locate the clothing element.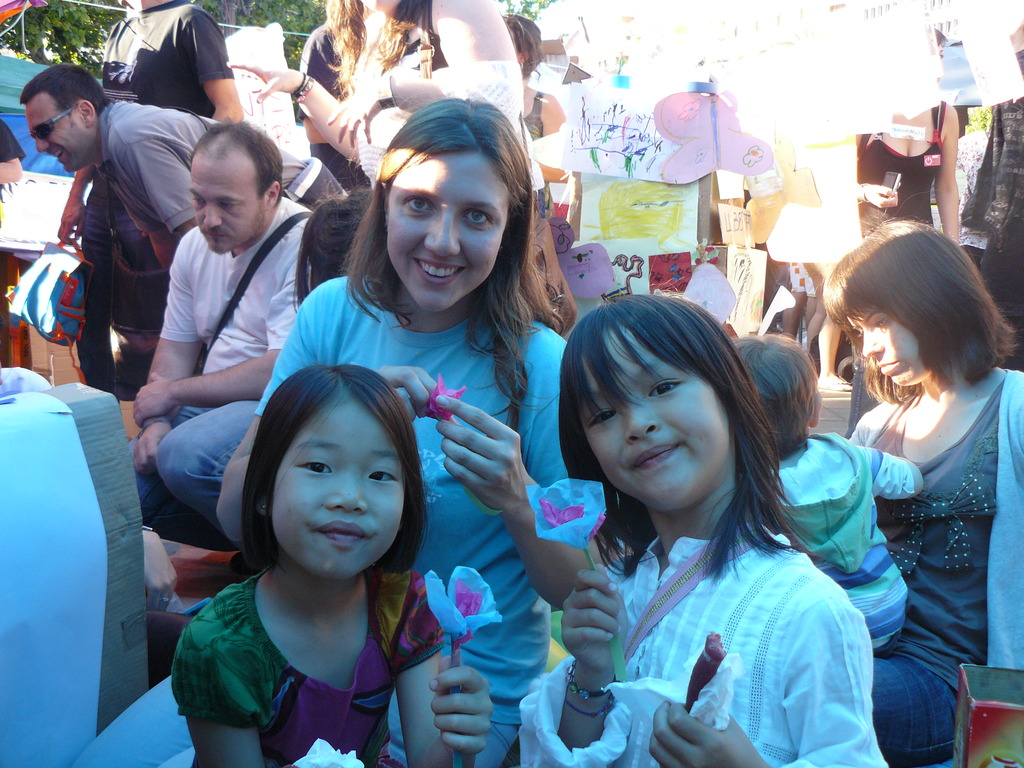
Element bbox: <region>302, 14, 368, 193</region>.
